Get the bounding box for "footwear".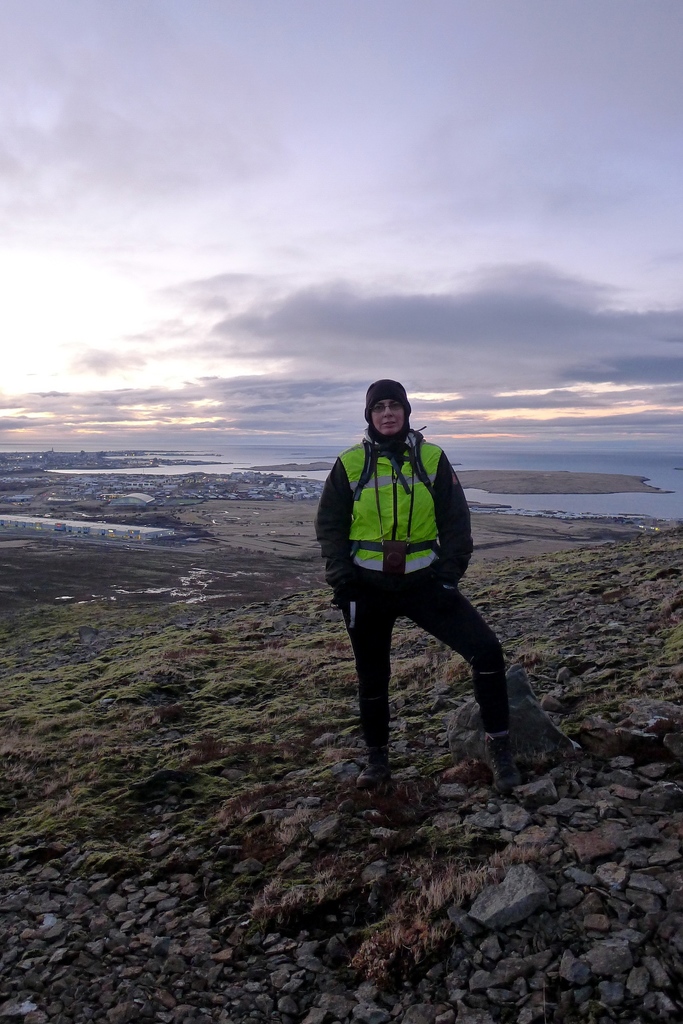
354,760,399,795.
